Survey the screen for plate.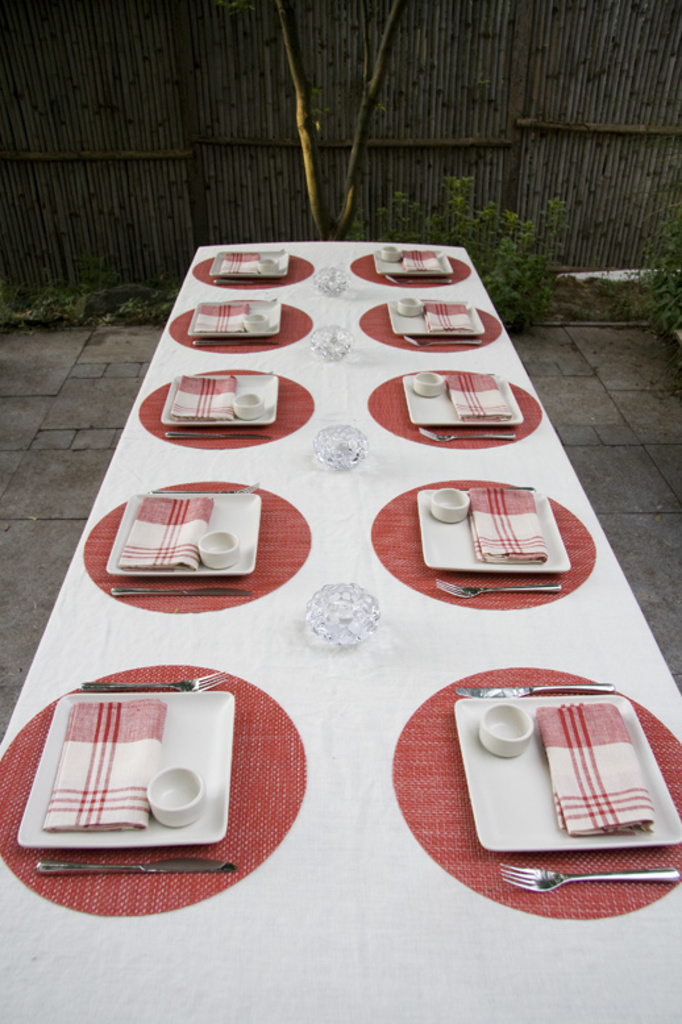
Survey found: detection(212, 246, 292, 276).
